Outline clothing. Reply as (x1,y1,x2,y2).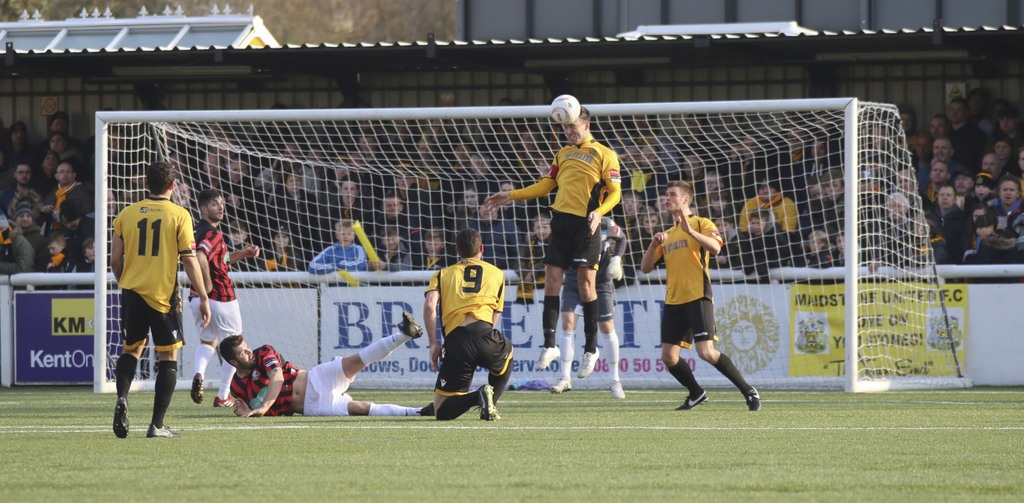
(60,147,82,177).
